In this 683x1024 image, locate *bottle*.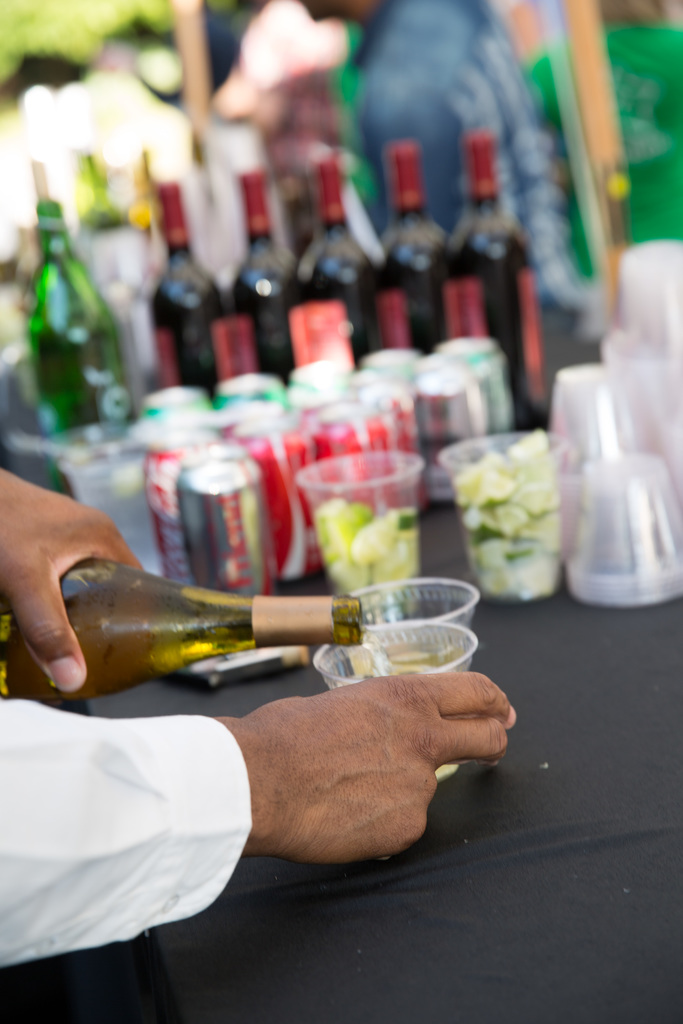
Bounding box: x1=284, y1=167, x2=383, y2=374.
